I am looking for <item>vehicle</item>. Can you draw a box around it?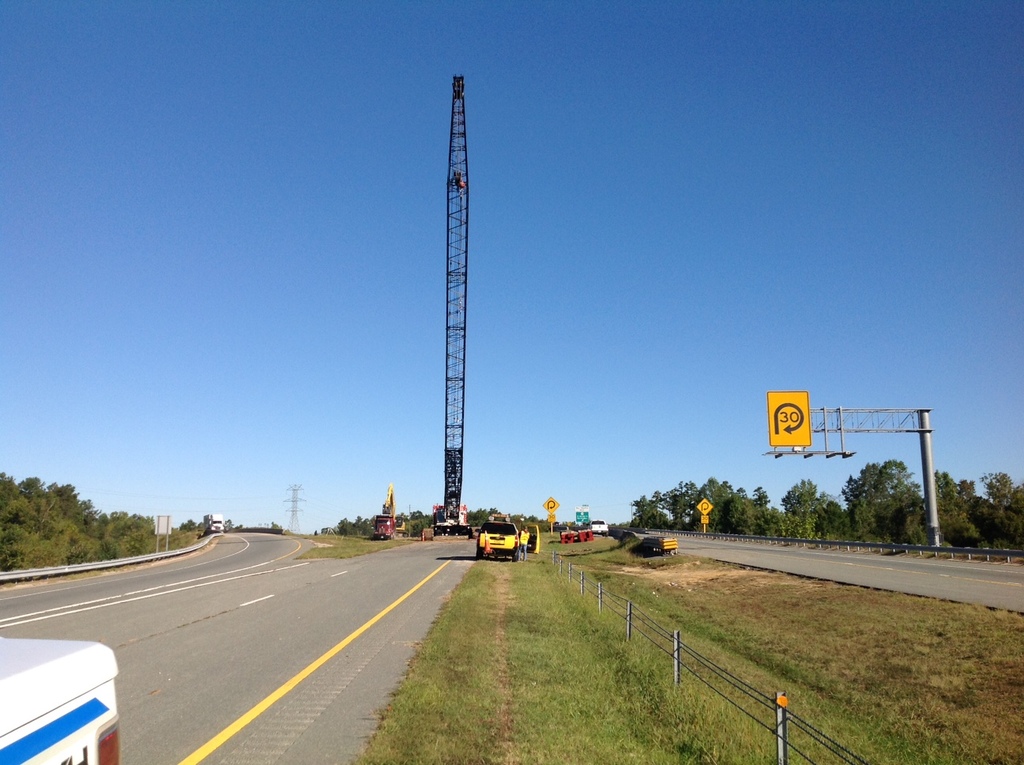
Sure, the bounding box is crop(480, 521, 542, 563).
